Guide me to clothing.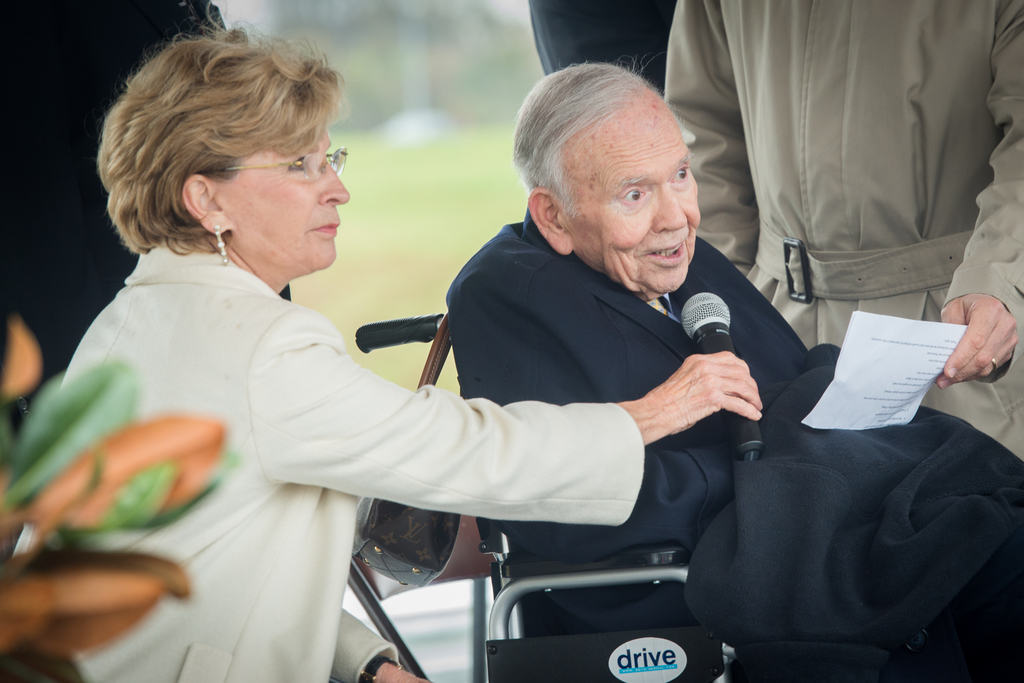
Guidance: [x1=657, y1=0, x2=1023, y2=456].
